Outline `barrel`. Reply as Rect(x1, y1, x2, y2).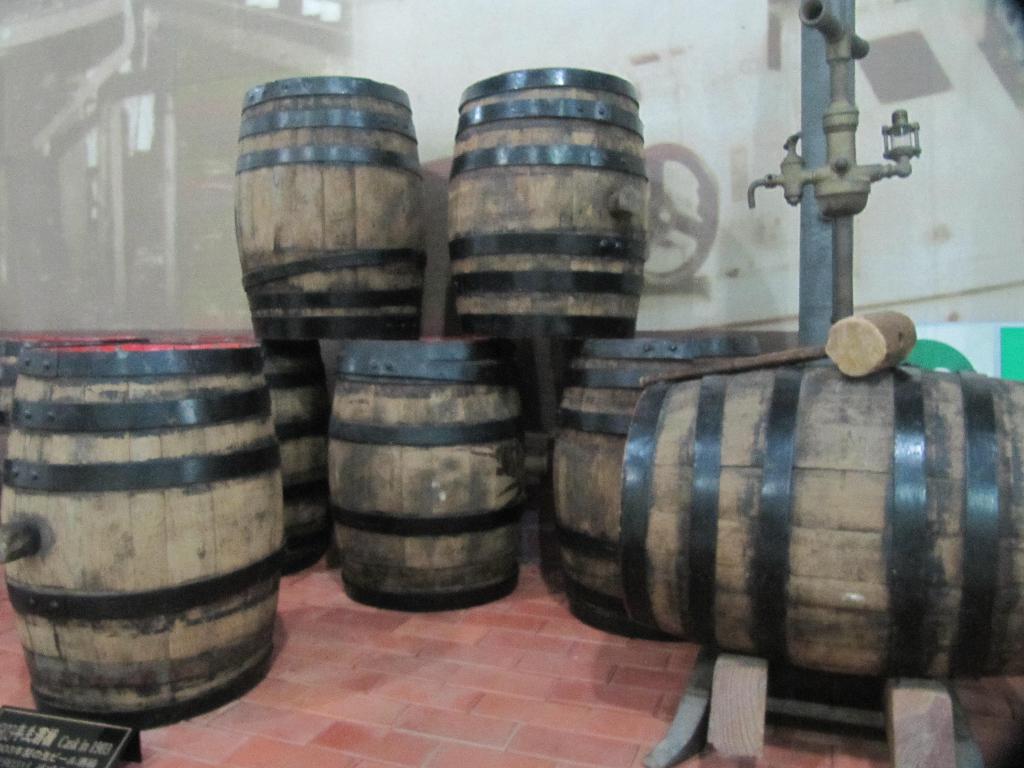
Rect(327, 333, 528, 609).
